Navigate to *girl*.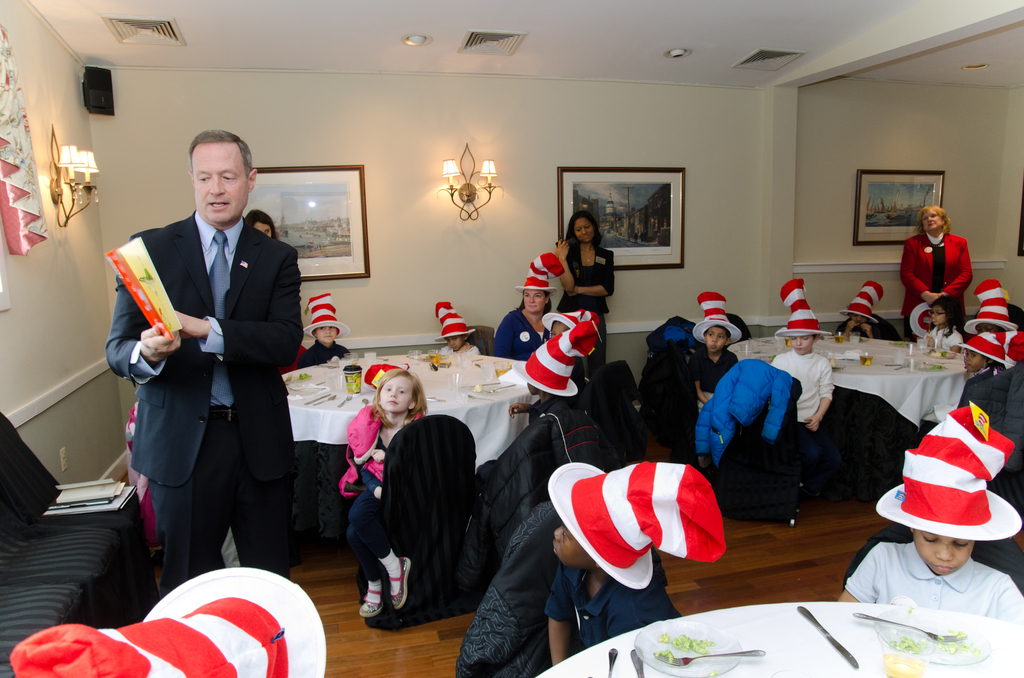
Navigation target: select_region(344, 366, 436, 619).
